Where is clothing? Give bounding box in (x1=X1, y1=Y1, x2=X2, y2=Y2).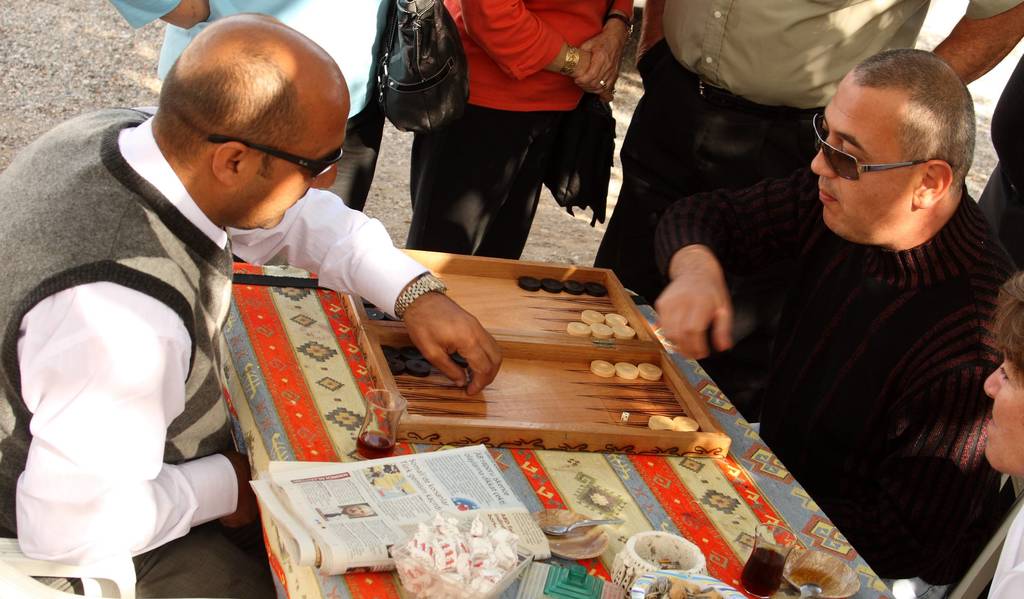
(x1=653, y1=196, x2=1023, y2=588).
